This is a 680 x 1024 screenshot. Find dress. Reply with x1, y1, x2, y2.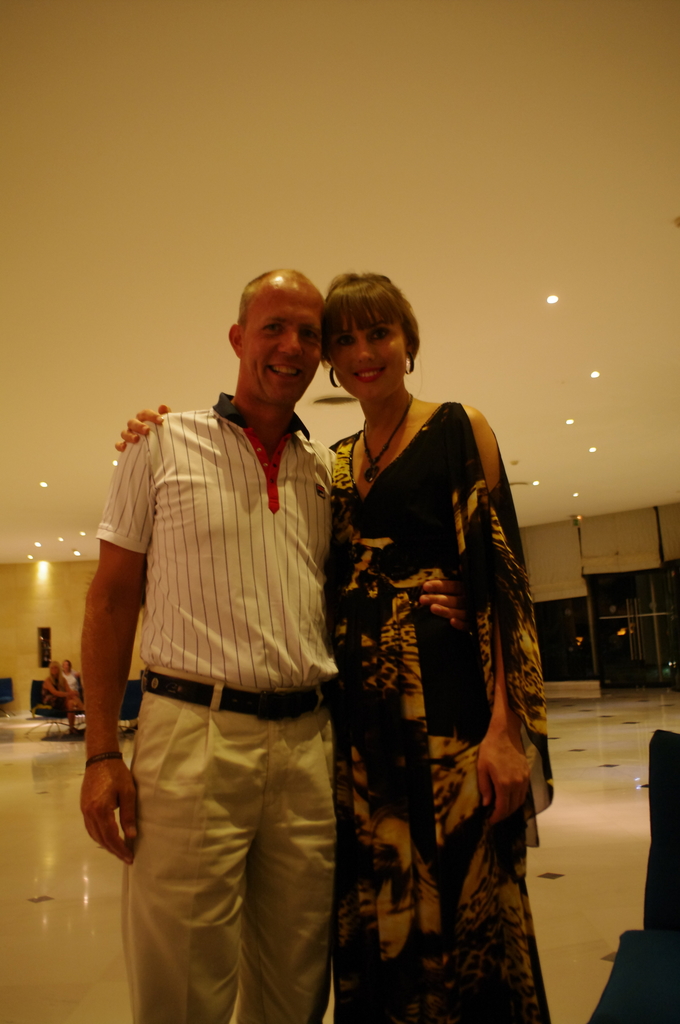
317, 410, 536, 949.
